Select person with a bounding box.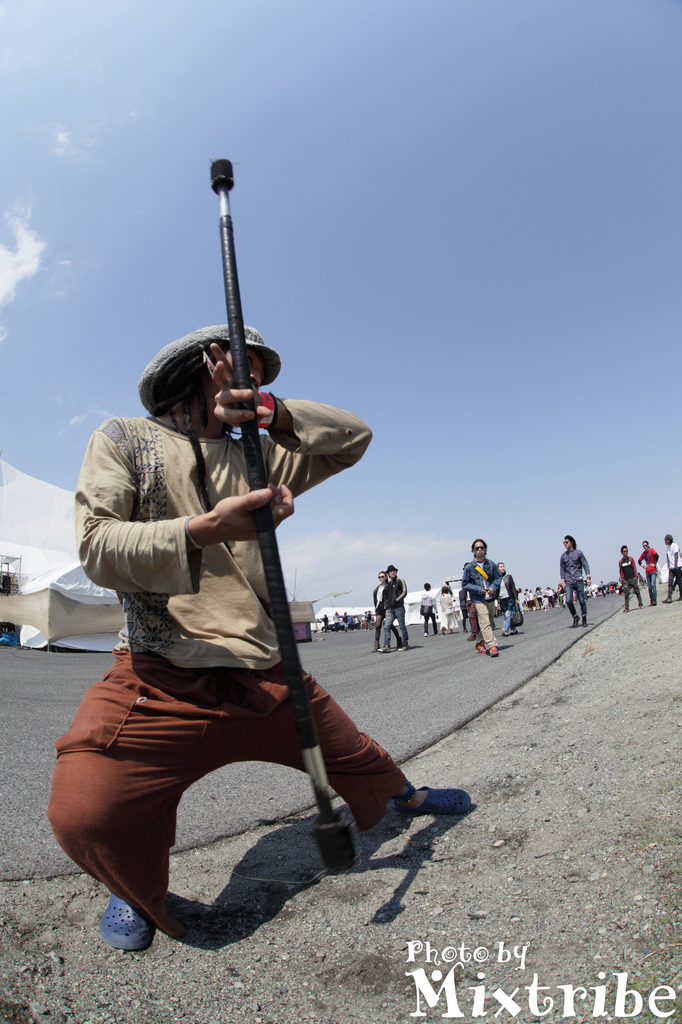
491, 563, 521, 626.
